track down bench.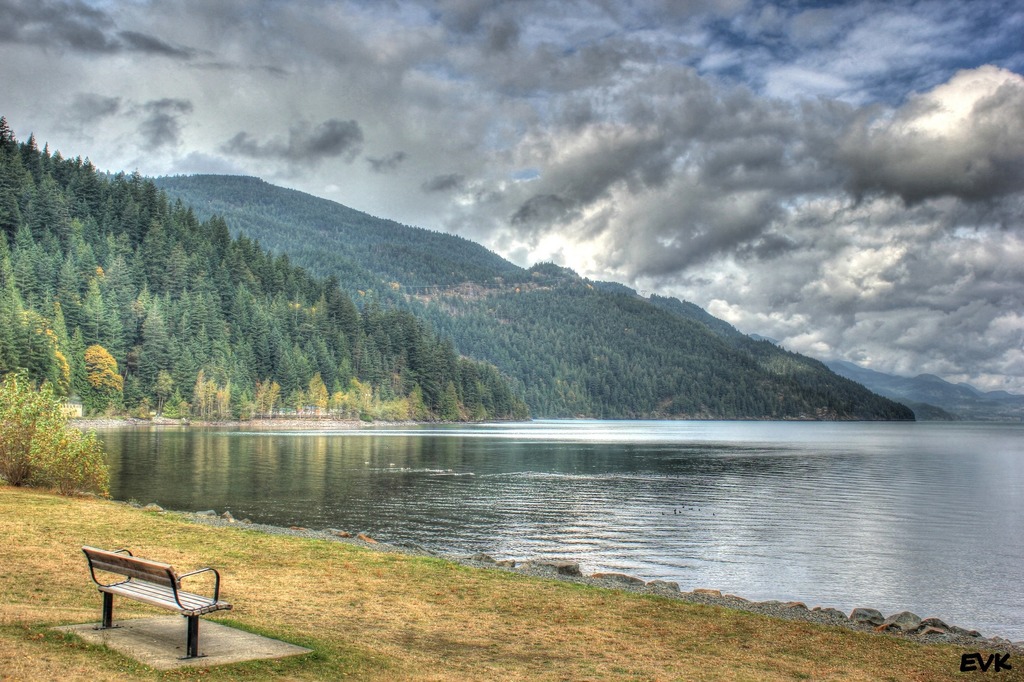
Tracked to 74 553 242 656.
